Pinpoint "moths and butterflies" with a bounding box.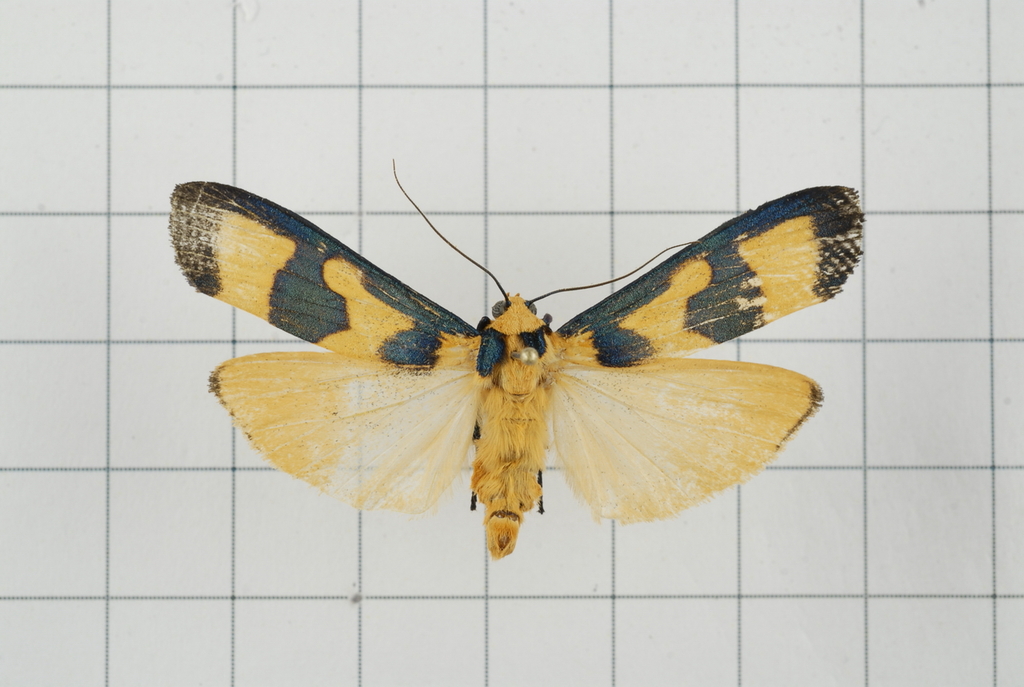
crop(170, 151, 868, 558).
